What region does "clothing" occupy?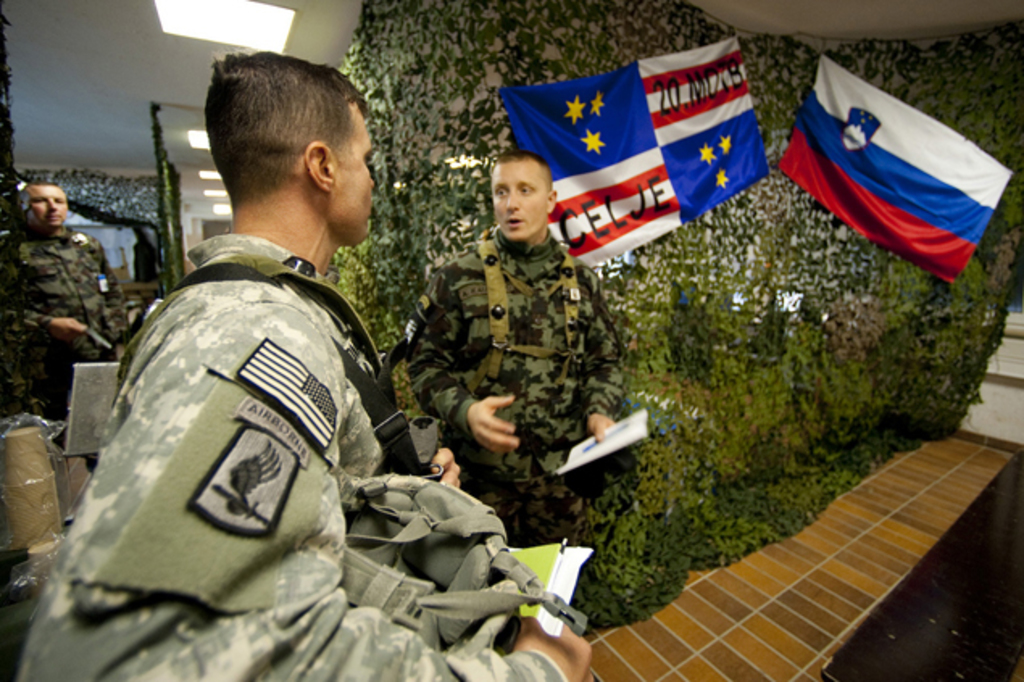
[x1=0, y1=227, x2=131, y2=422].
